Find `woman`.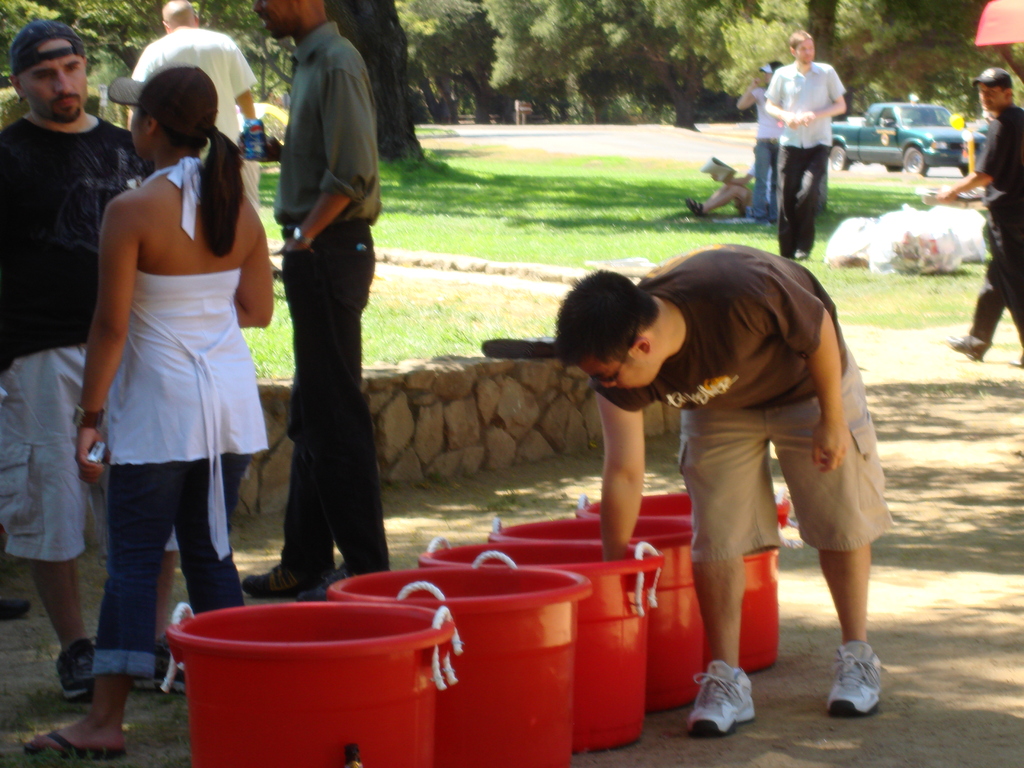
region(63, 63, 277, 681).
